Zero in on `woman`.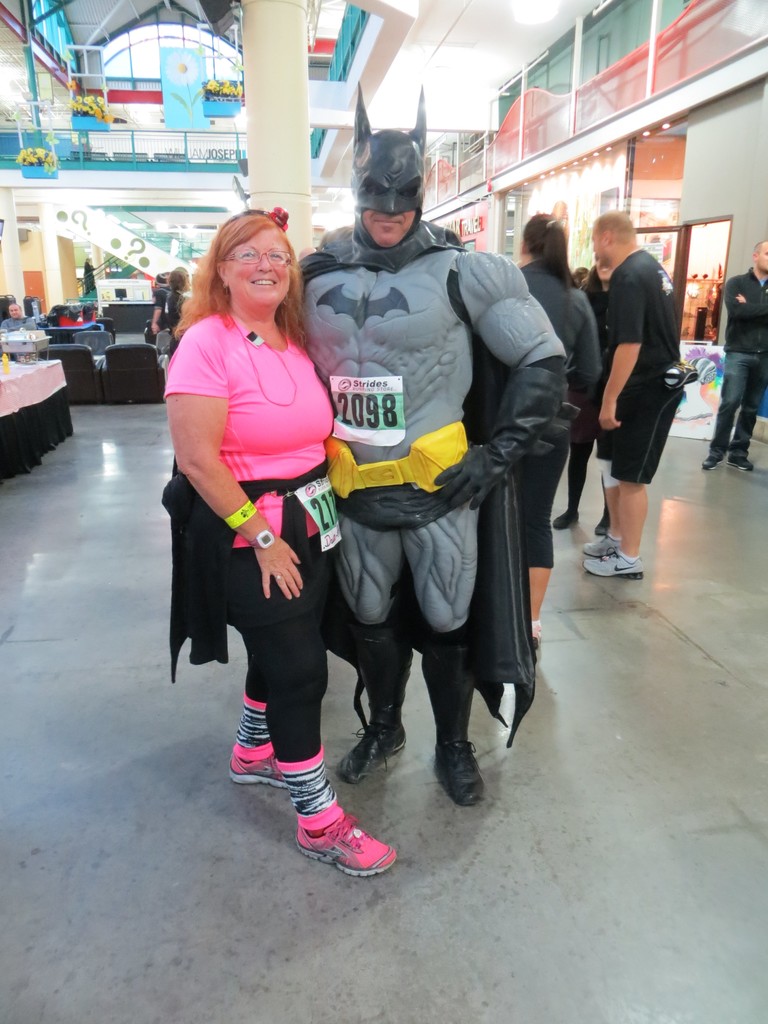
Zeroed in: (left=470, top=213, right=613, bottom=653).
